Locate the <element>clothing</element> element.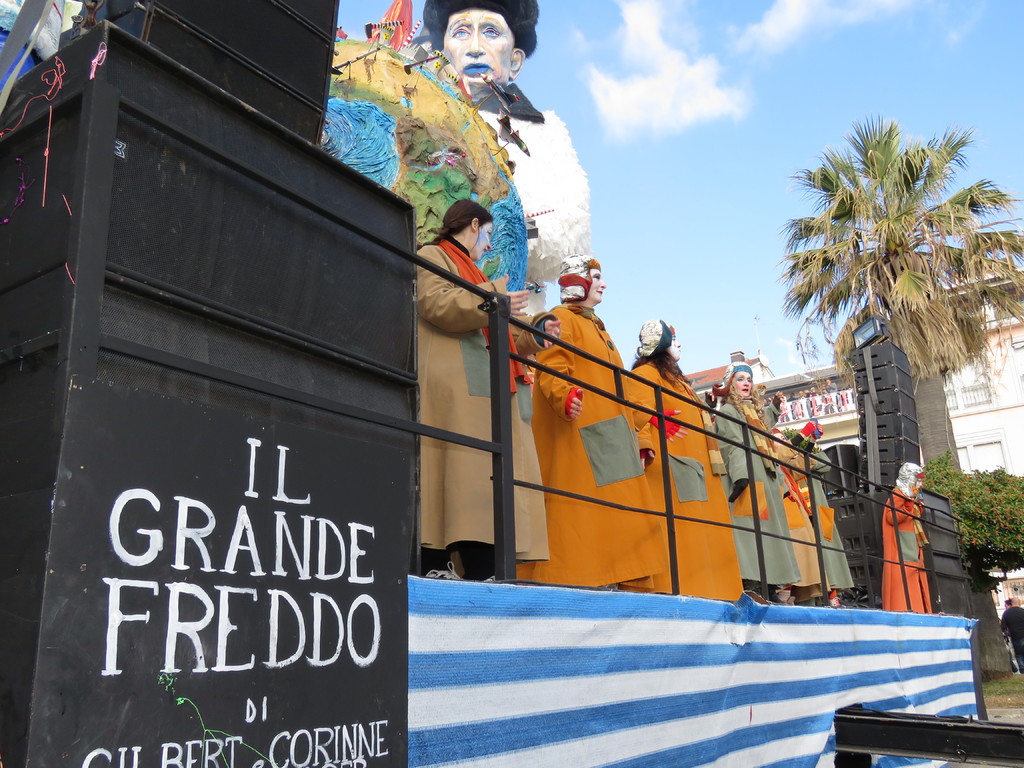
Element bbox: [470, 82, 589, 315].
